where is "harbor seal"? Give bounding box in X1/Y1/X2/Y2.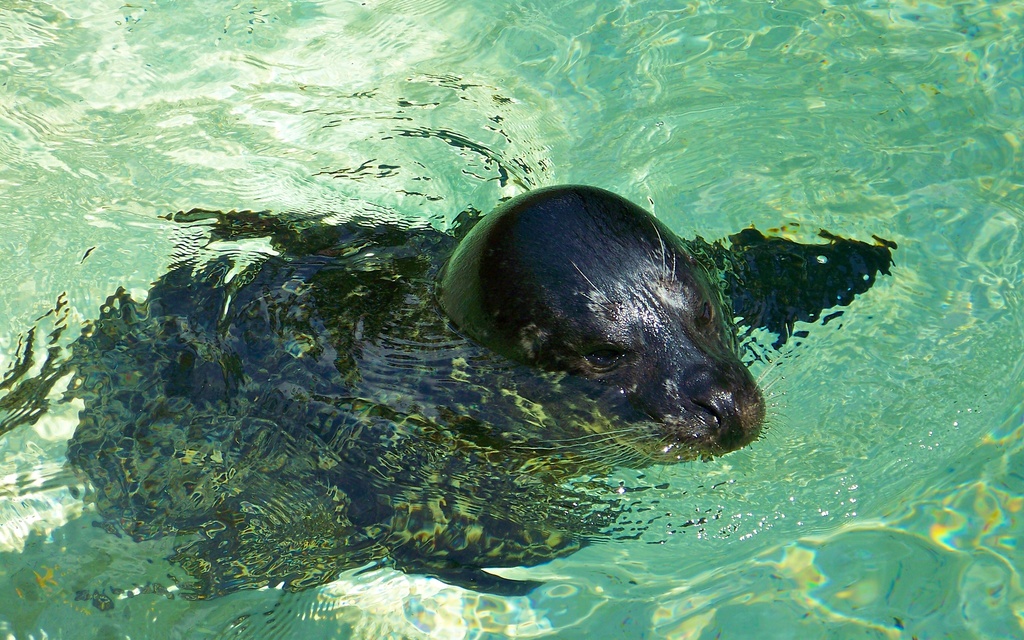
0/186/897/581.
